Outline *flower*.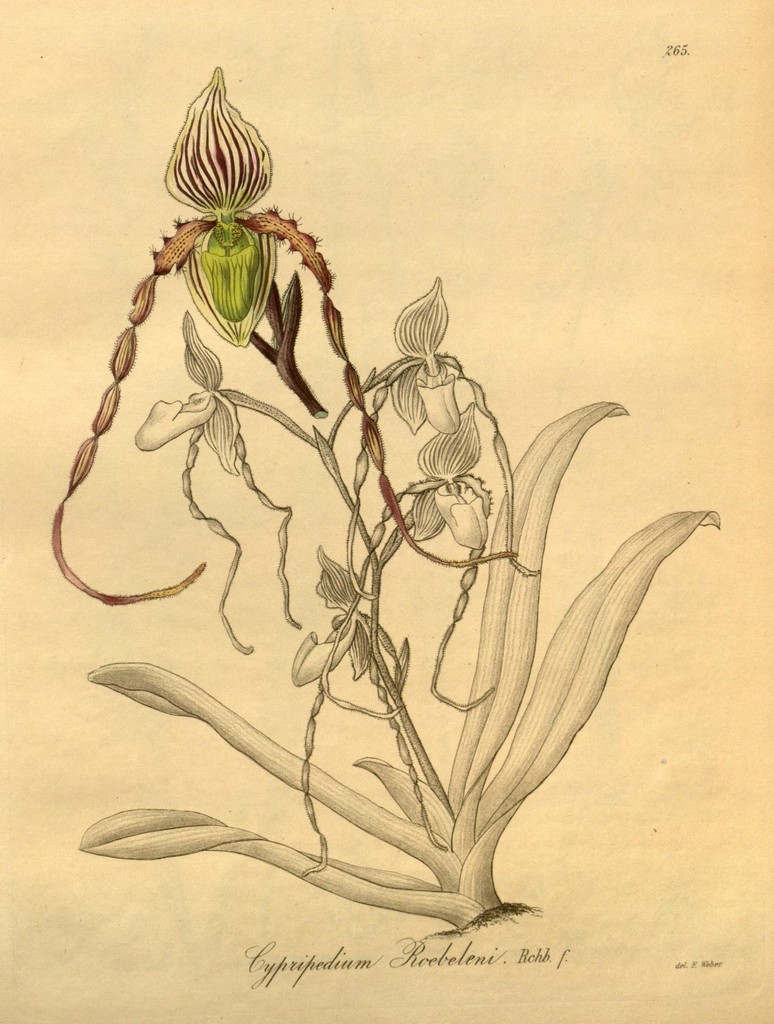
Outline: (351,276,542,713).
